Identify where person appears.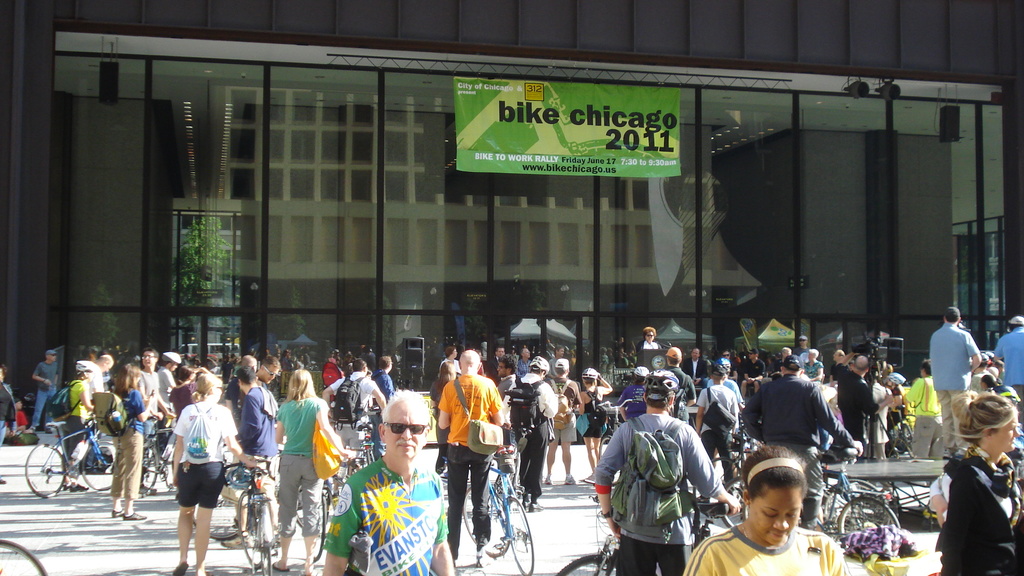
Appears at (left=513, top=356, right=558, bottom=511).
